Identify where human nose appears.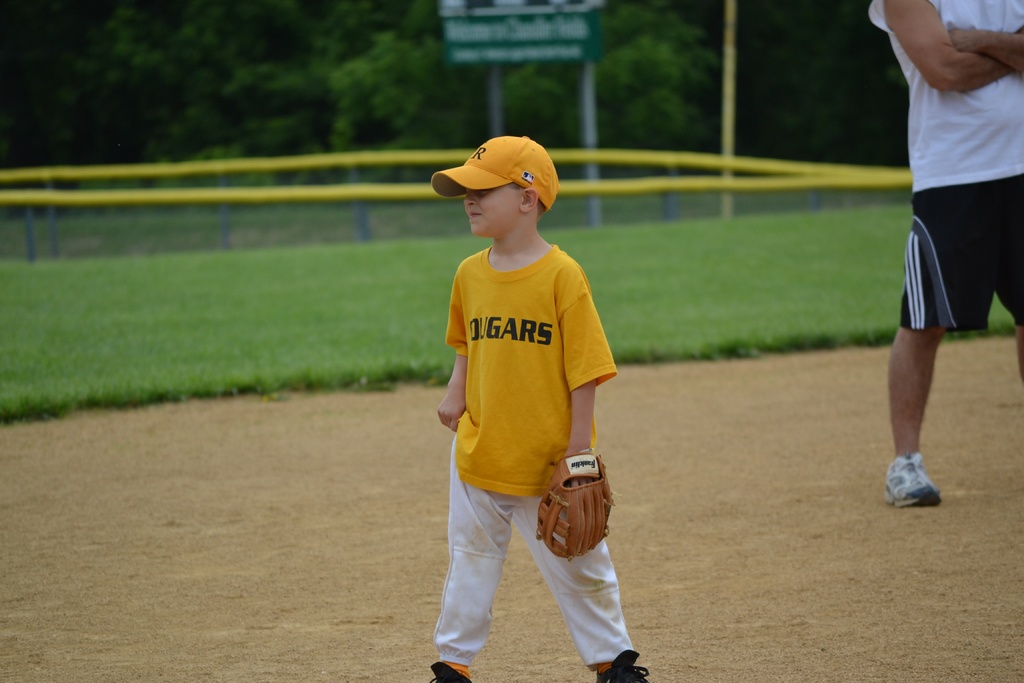
Appears at <bbox>461, 190, 479, 207</bbox>.
